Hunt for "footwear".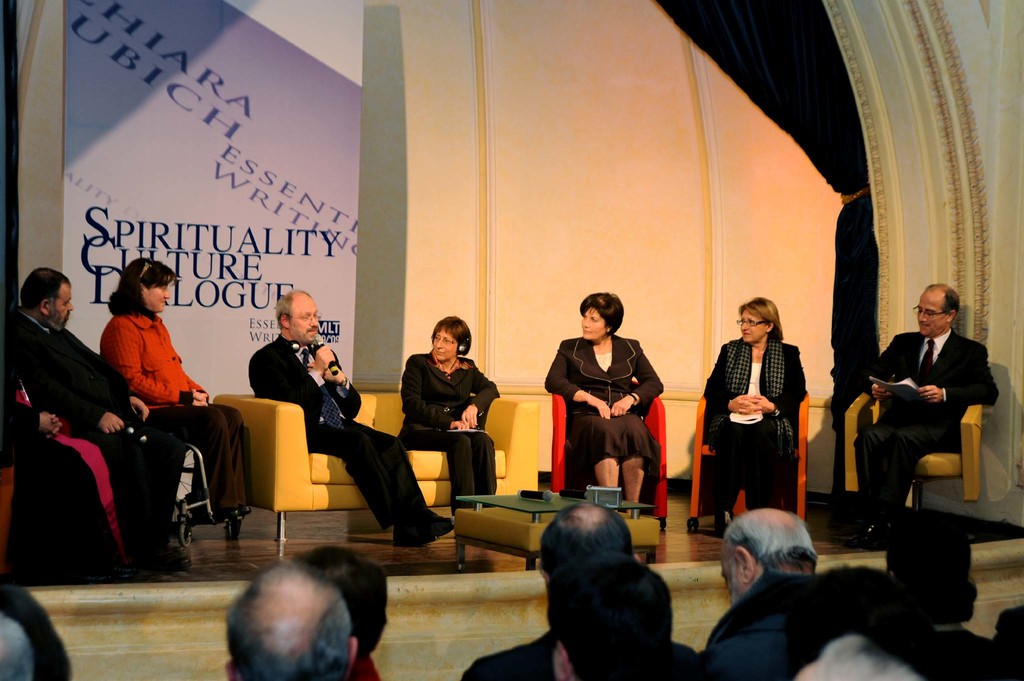
Hunted down at locate(388, 527, 435, 543).
